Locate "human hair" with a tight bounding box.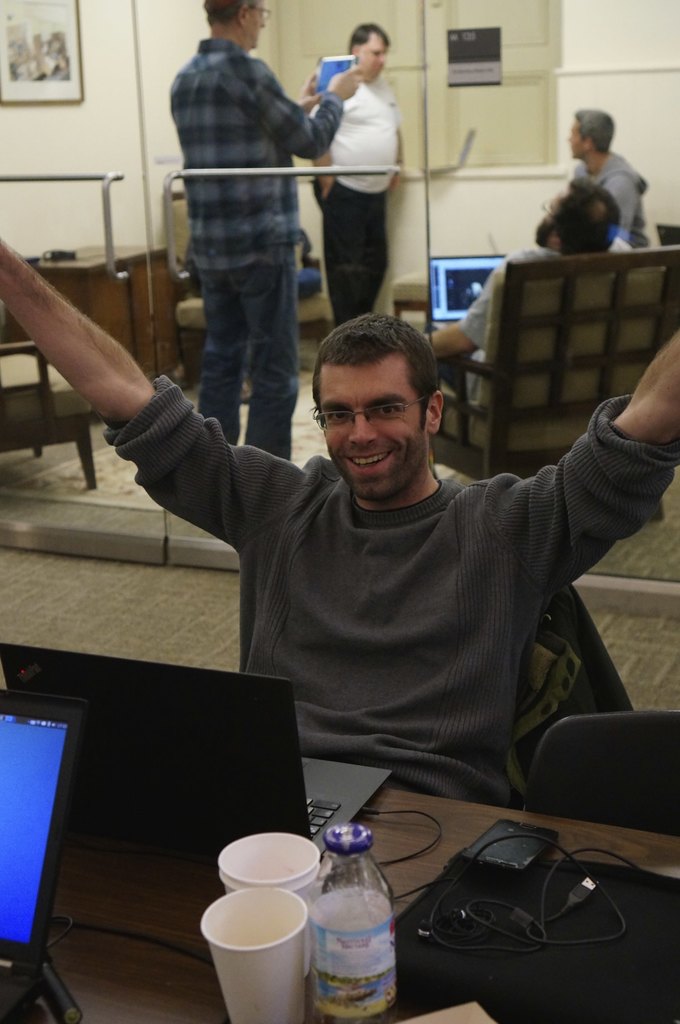
348 20 390 51.
